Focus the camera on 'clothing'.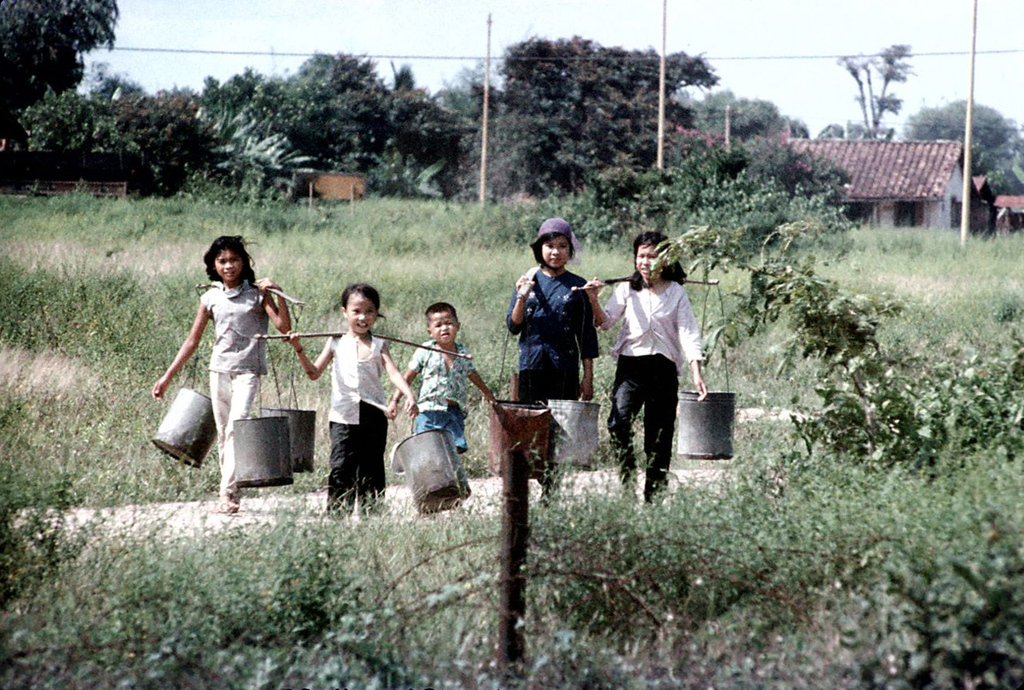
Focus region: [409, 338, 477, 454].
